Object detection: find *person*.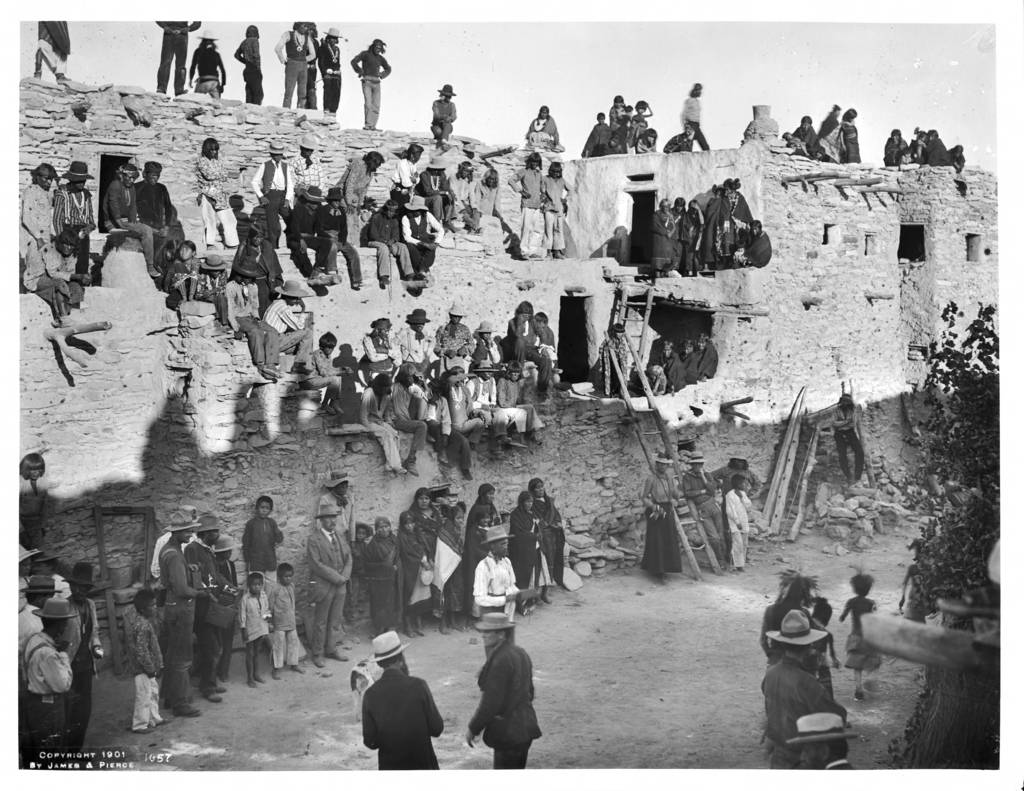
<bbox>149, 17, 200, 99</bbox>.
